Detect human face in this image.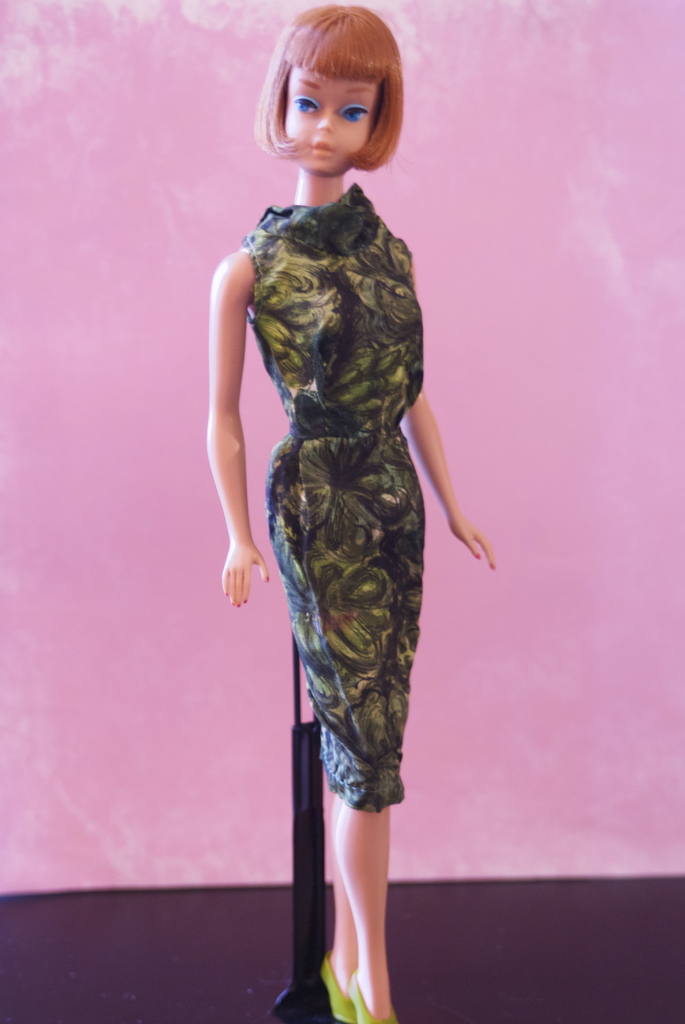
Detection: bbox(283, 66, 382, 174).
